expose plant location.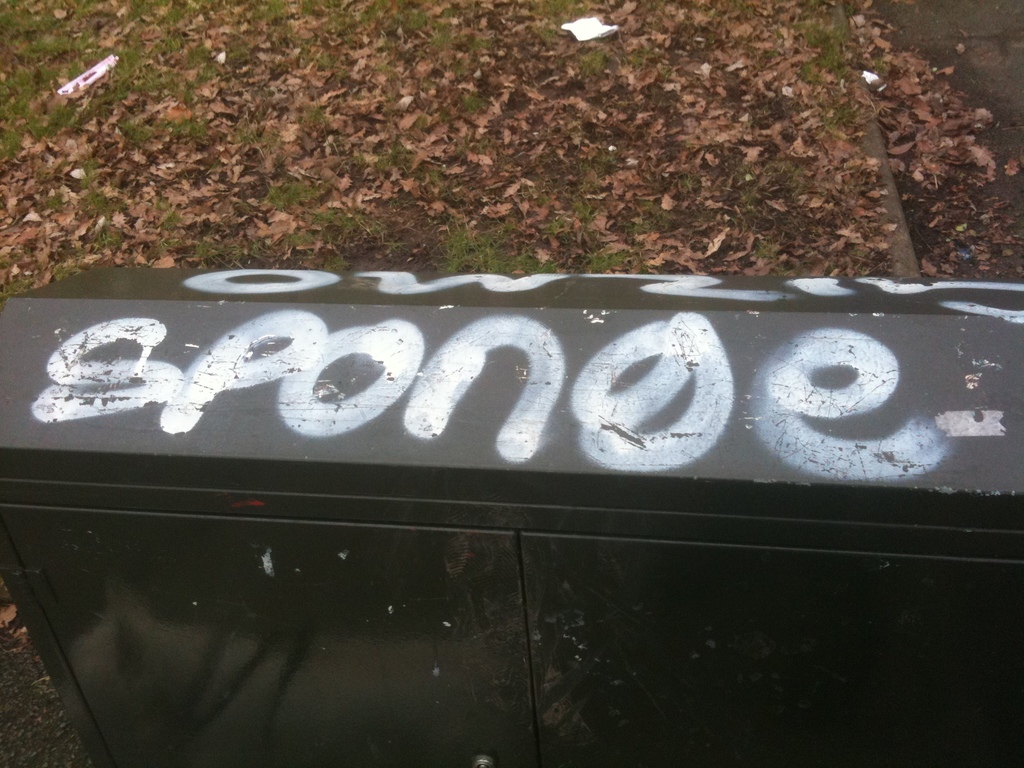
Exposed at [x1=572, y1=195, x2=595, y2=223].
